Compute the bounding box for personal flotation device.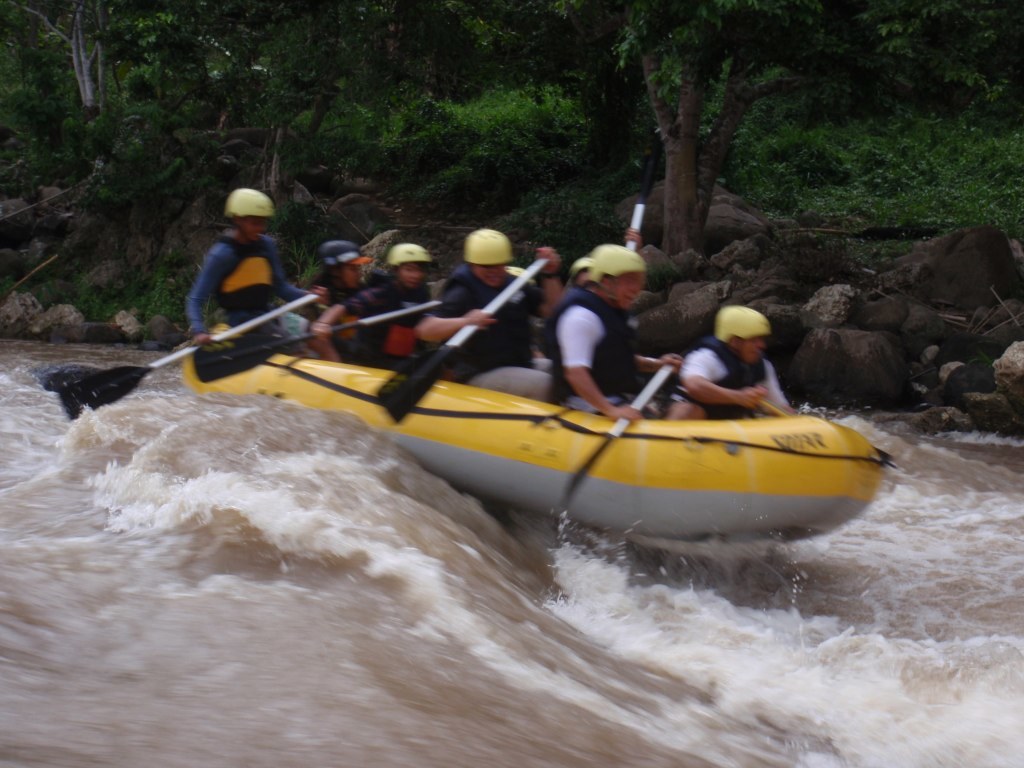
Rect(544, 282, 640, 411).
